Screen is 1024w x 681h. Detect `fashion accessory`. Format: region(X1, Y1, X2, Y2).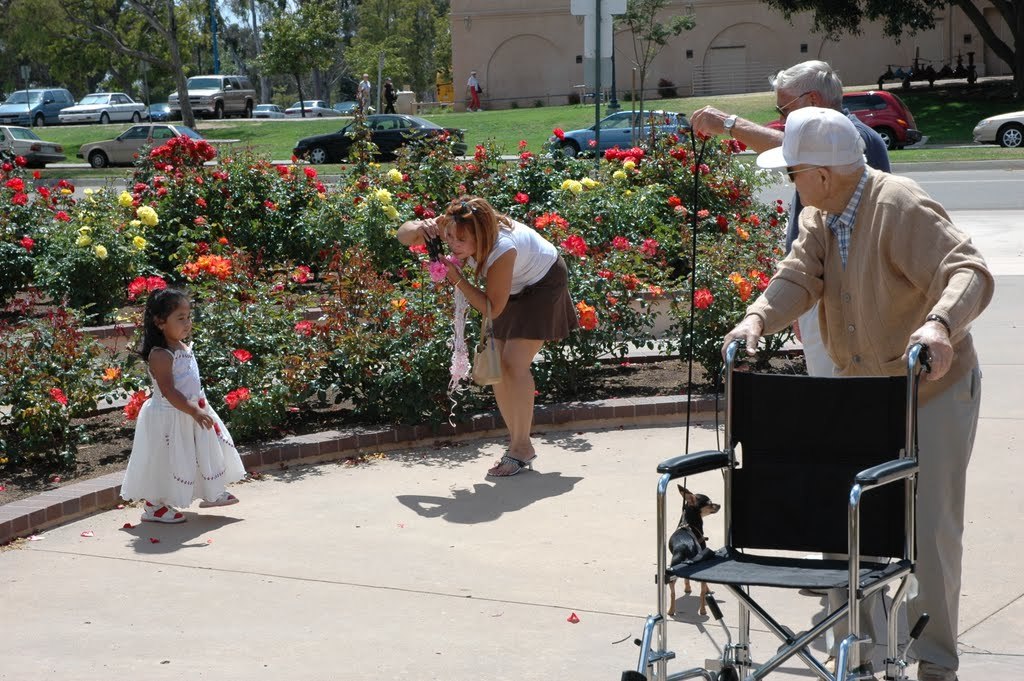
region(817, 663, 876, 680).
